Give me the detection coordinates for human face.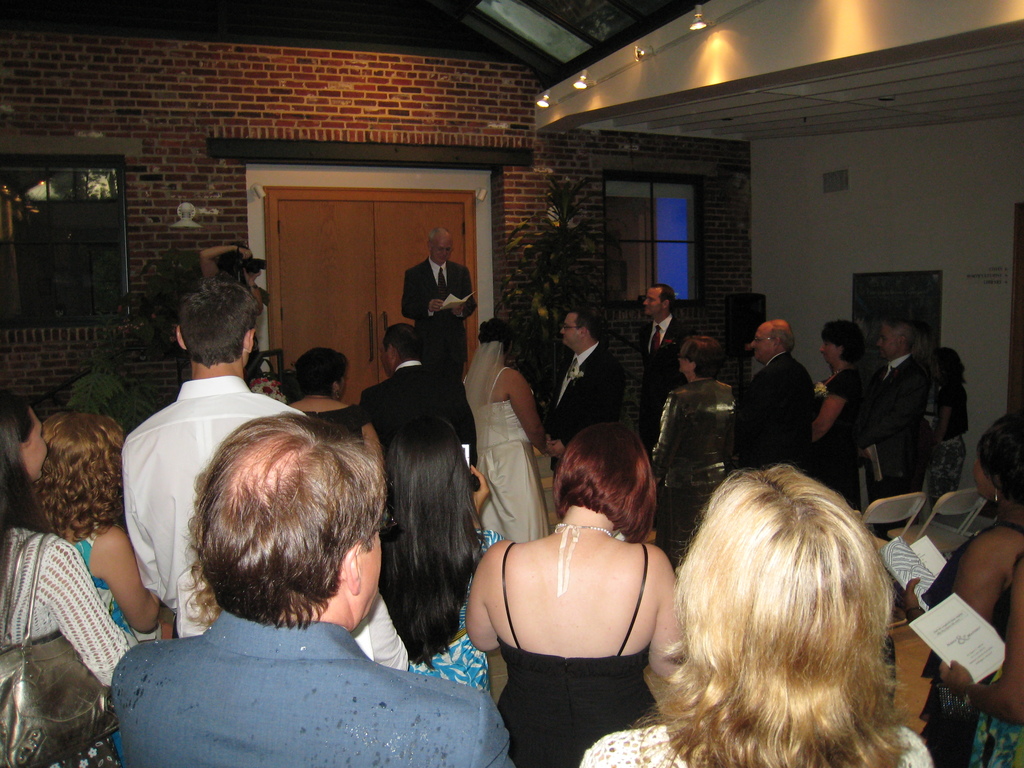
x1=827 y1=346 x2=839 y2=362.
